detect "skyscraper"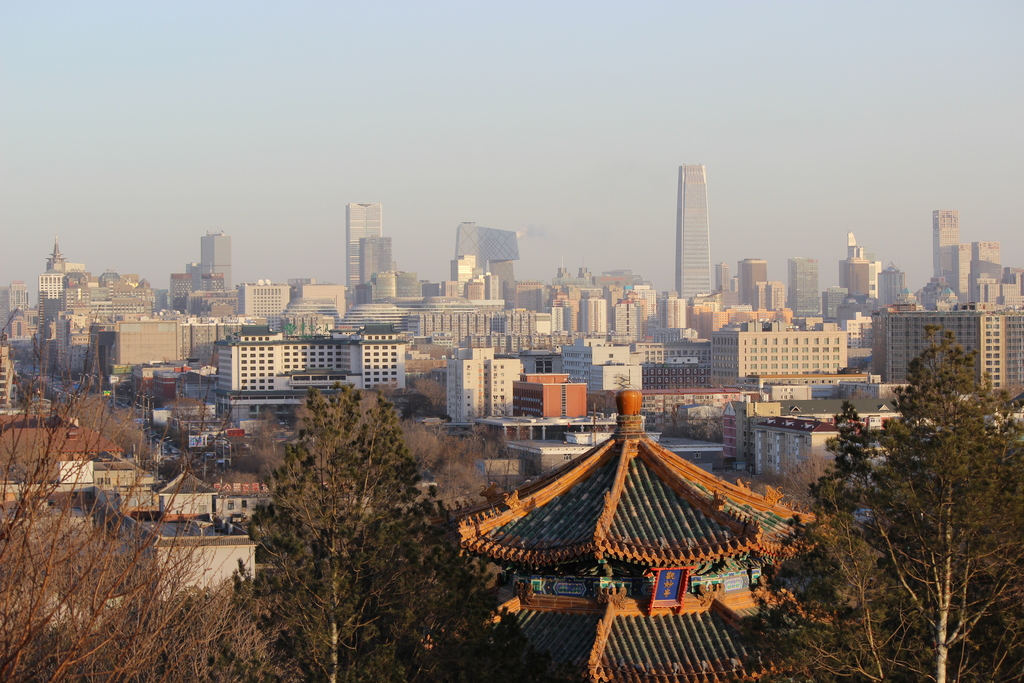
crop(748, 251, 762, 308)
